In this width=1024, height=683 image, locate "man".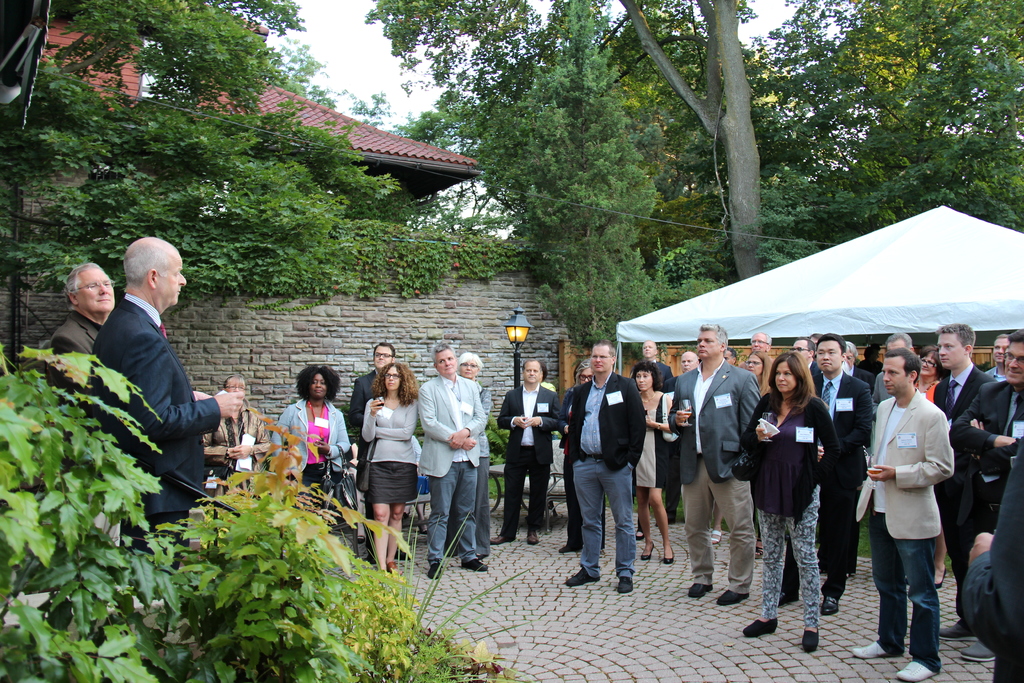
Bounding box: l=810, t=333, r=822, b=344.
